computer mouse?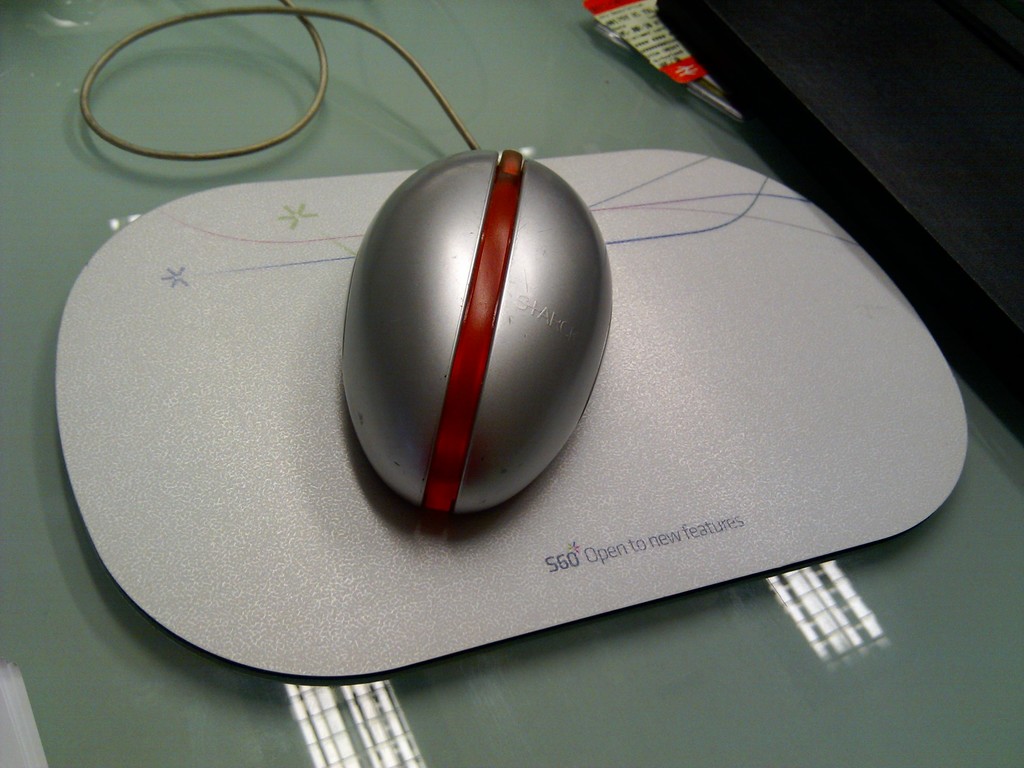
342/145/610/515
